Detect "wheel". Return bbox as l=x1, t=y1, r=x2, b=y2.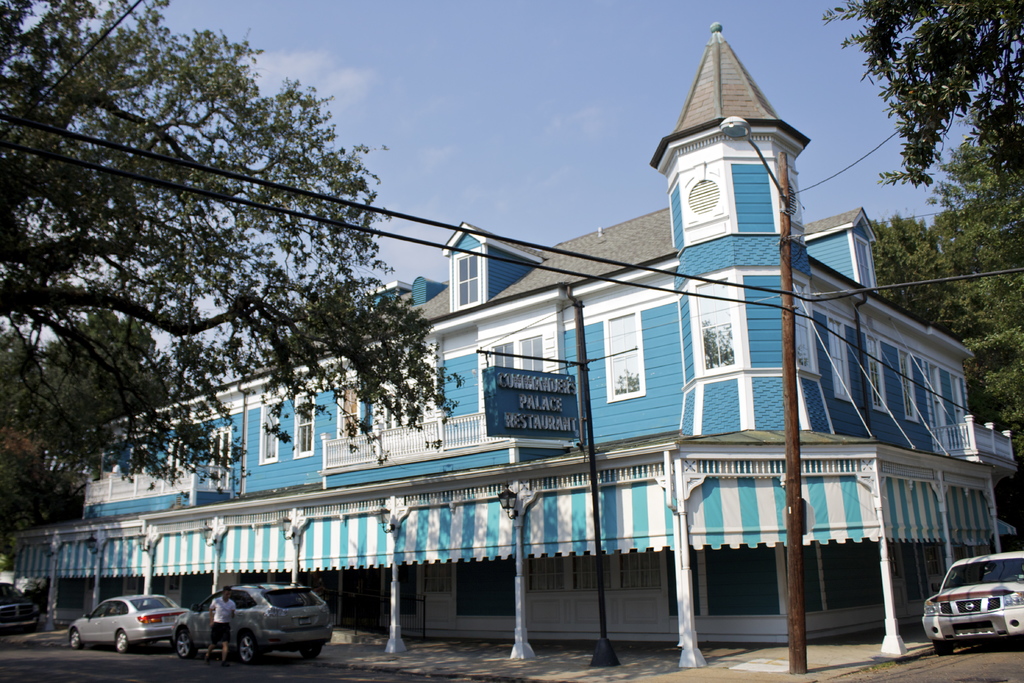
l=235, t=629, r=271, b=657.
